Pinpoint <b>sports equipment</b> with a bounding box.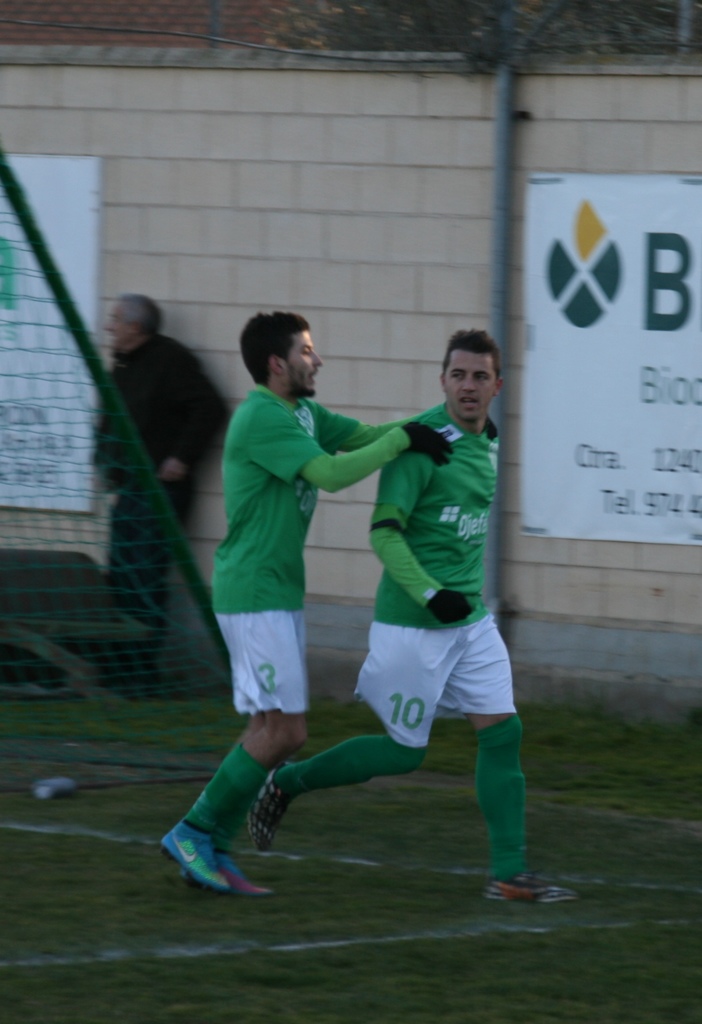
<box>250,758,295,851</box>.
